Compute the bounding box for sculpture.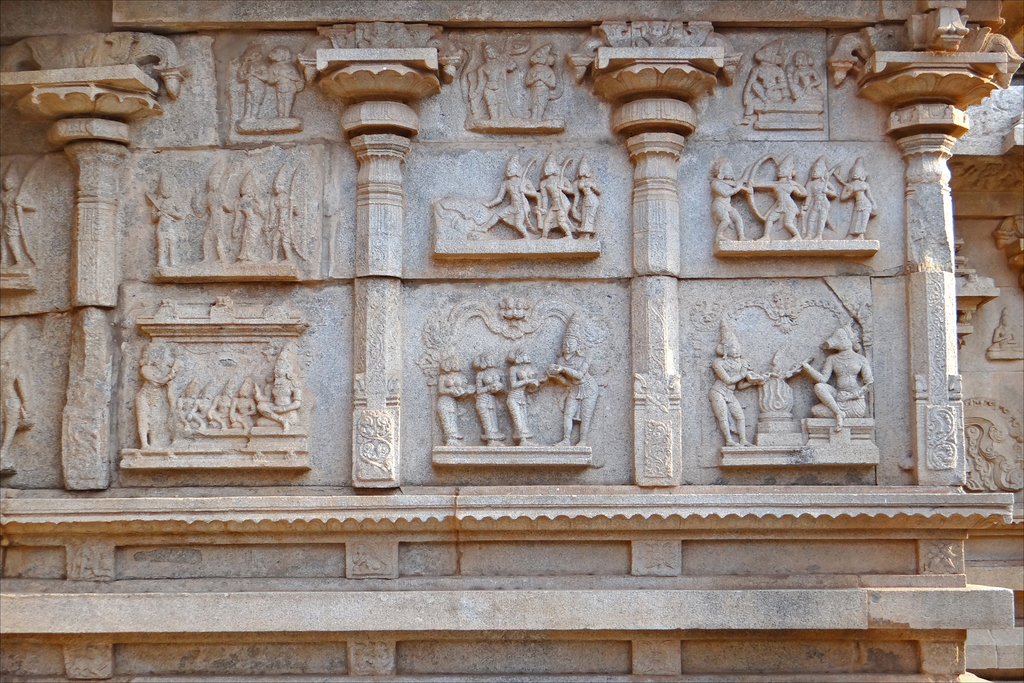
(989,309,1023,349).
